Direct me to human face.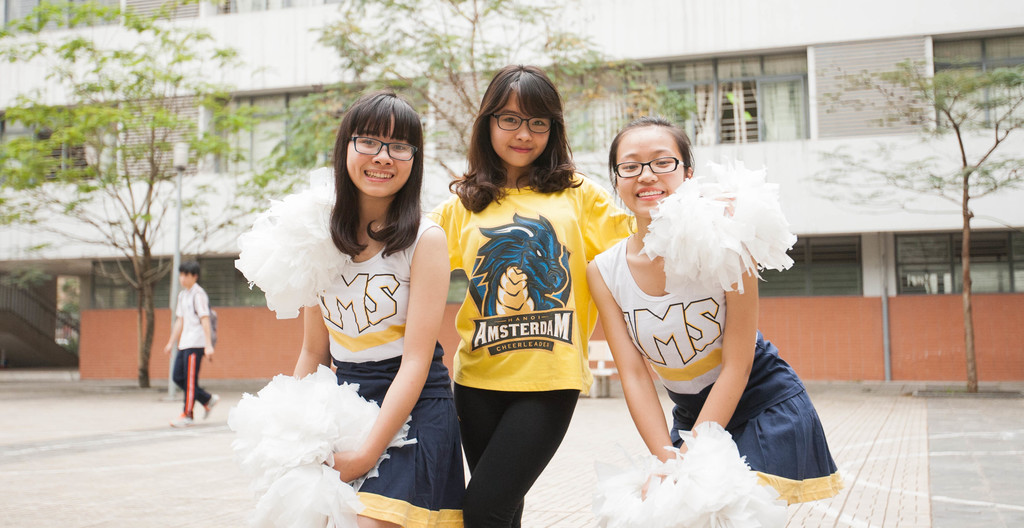
Direction: crop(491, 101, 548, 168).
